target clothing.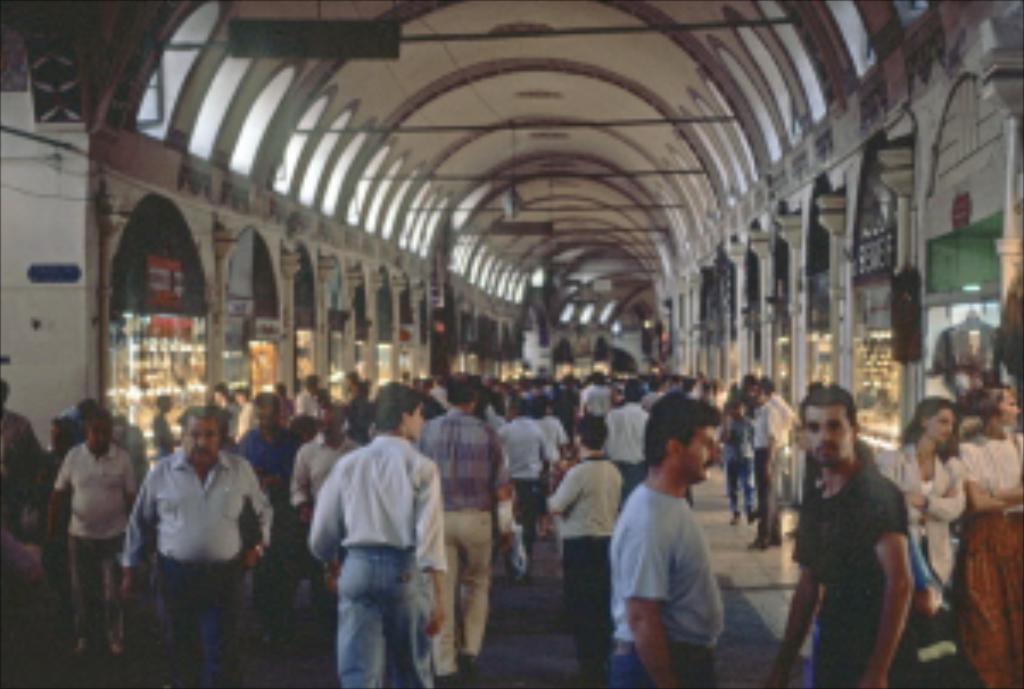
Target region: left=416, top=406, right=519, bottom=679.
